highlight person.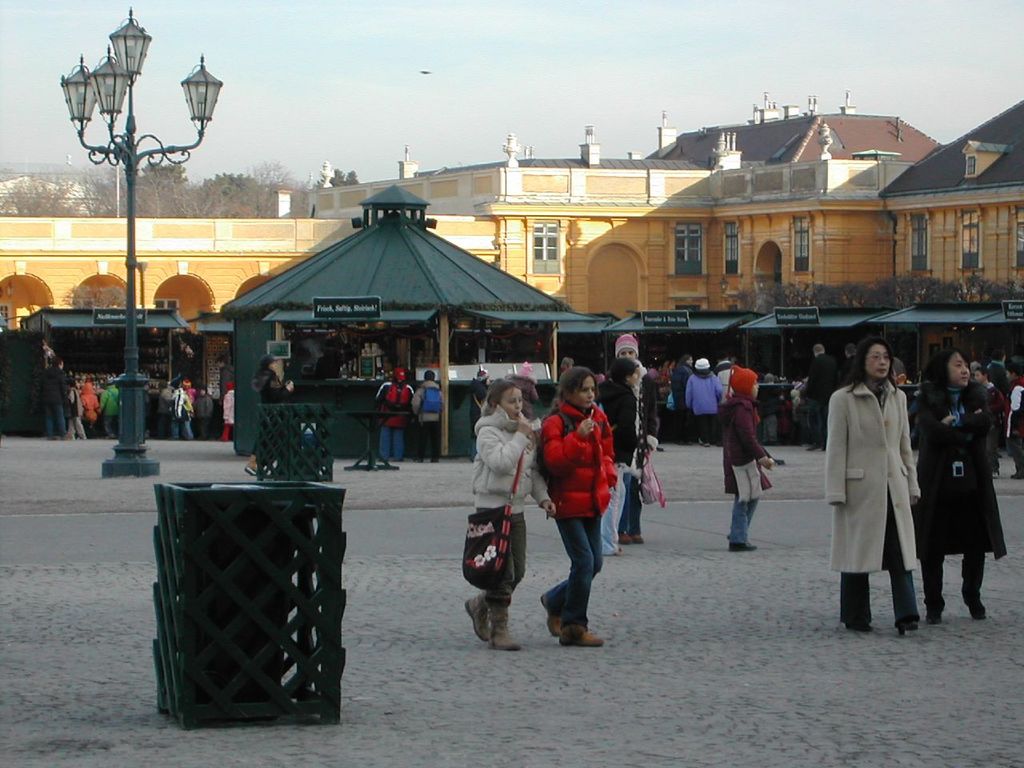
Highlighted region: [x1=893, y1=358, x2=909, y2=386].
